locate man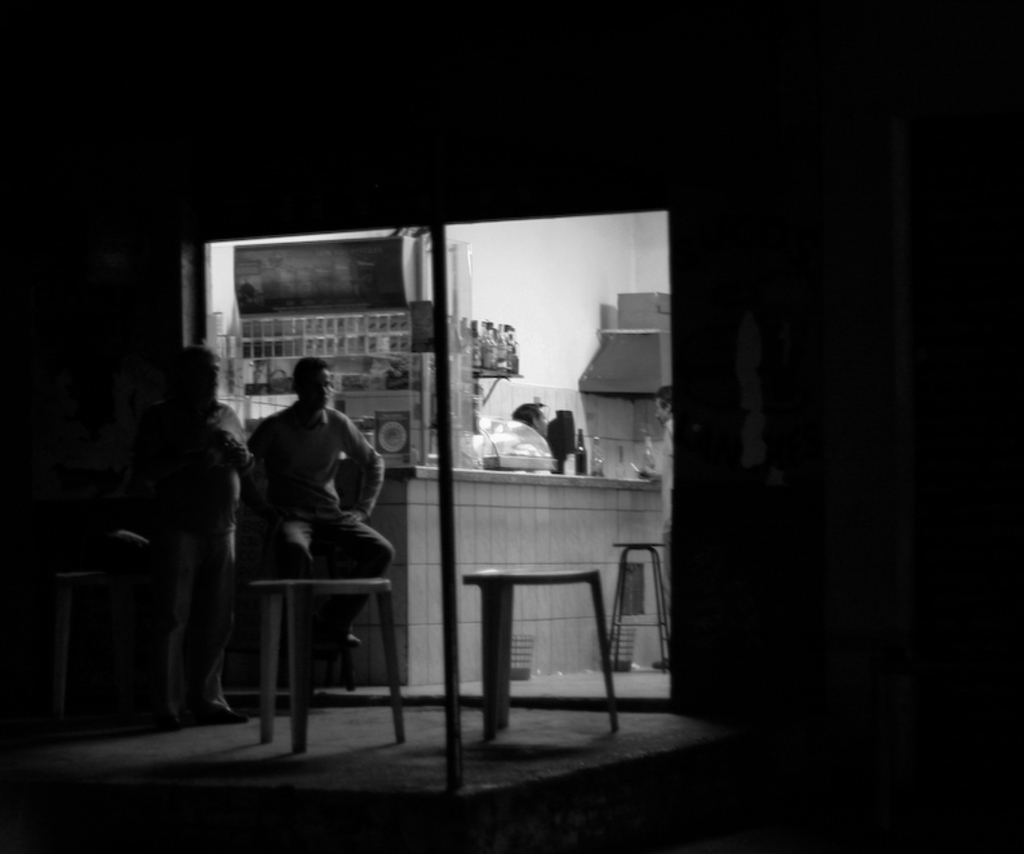
rect(232, 340, 394, 667)
